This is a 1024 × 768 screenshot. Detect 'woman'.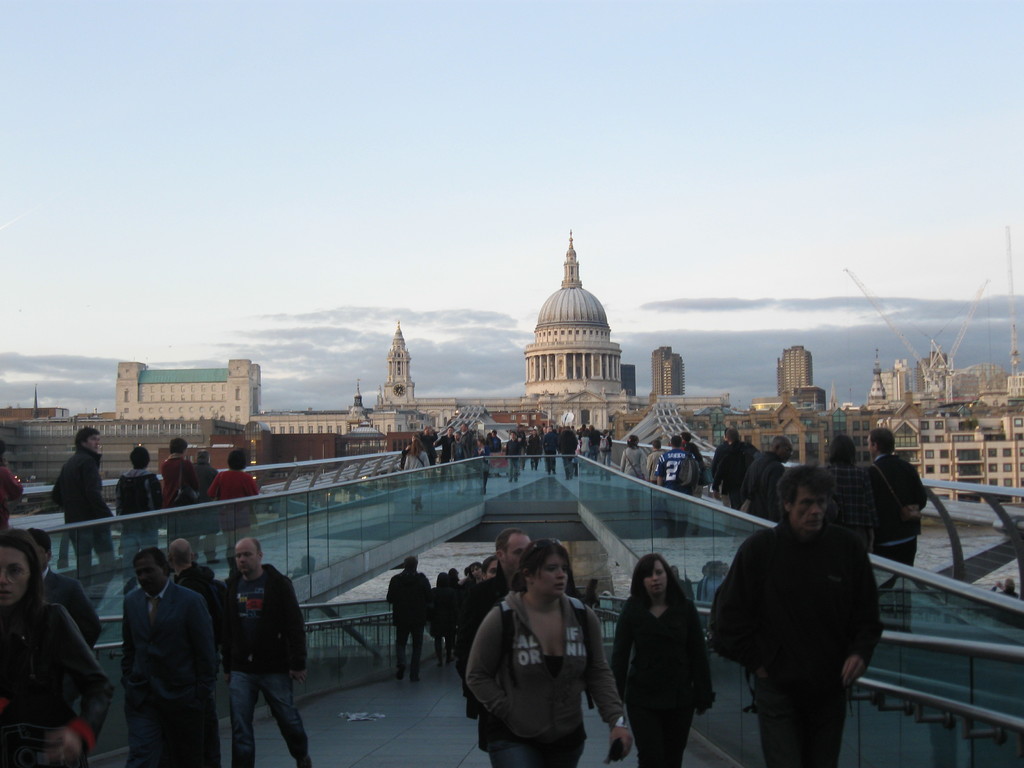
<box>609,559,718,767</box>.
